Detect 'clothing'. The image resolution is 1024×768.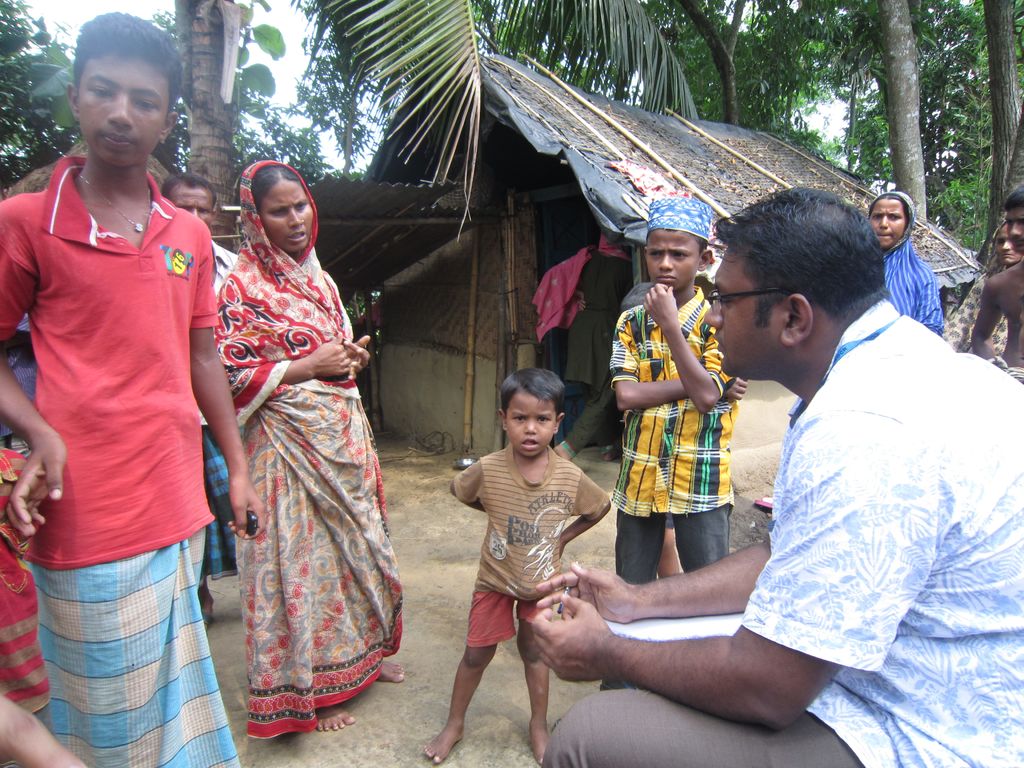
0, 442, 54, 715.
